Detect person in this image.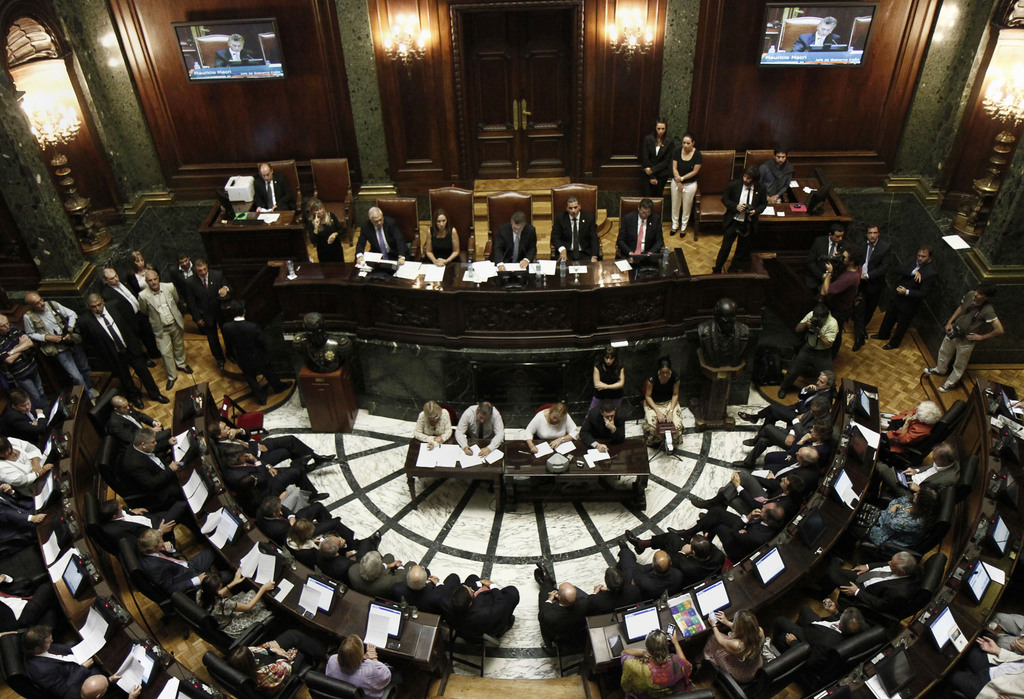
Detection: pyautogui.locateOnScreen(571, 217, 582, 260).
